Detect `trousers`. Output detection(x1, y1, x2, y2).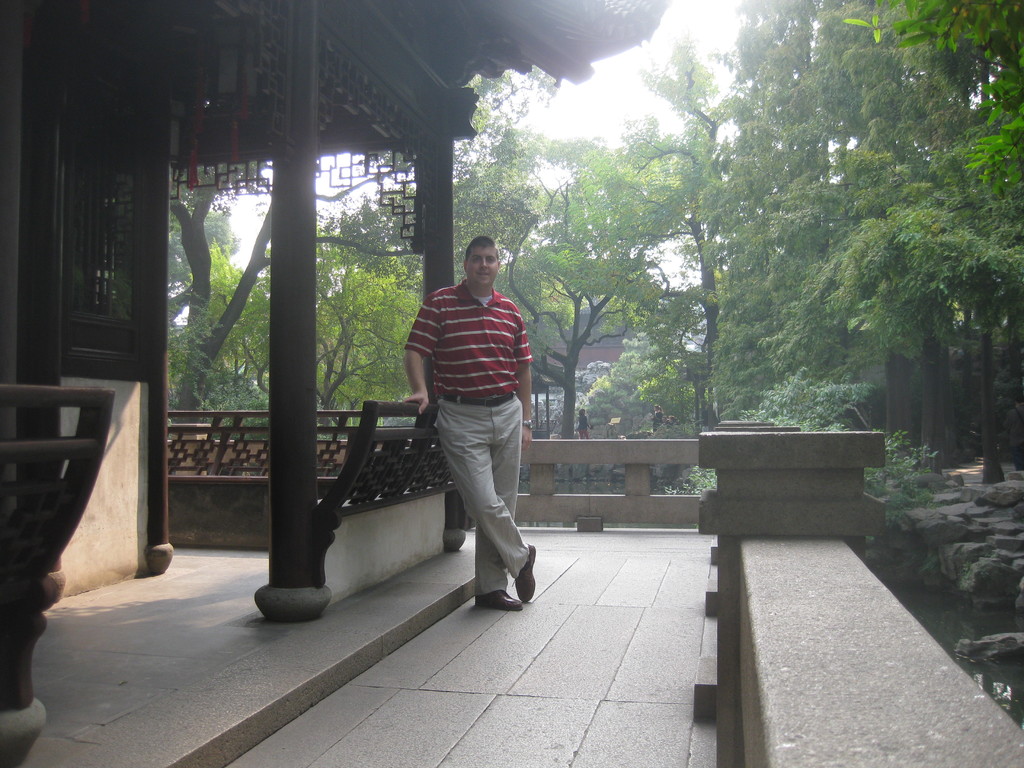
detection(428, 386, 535, 603).
